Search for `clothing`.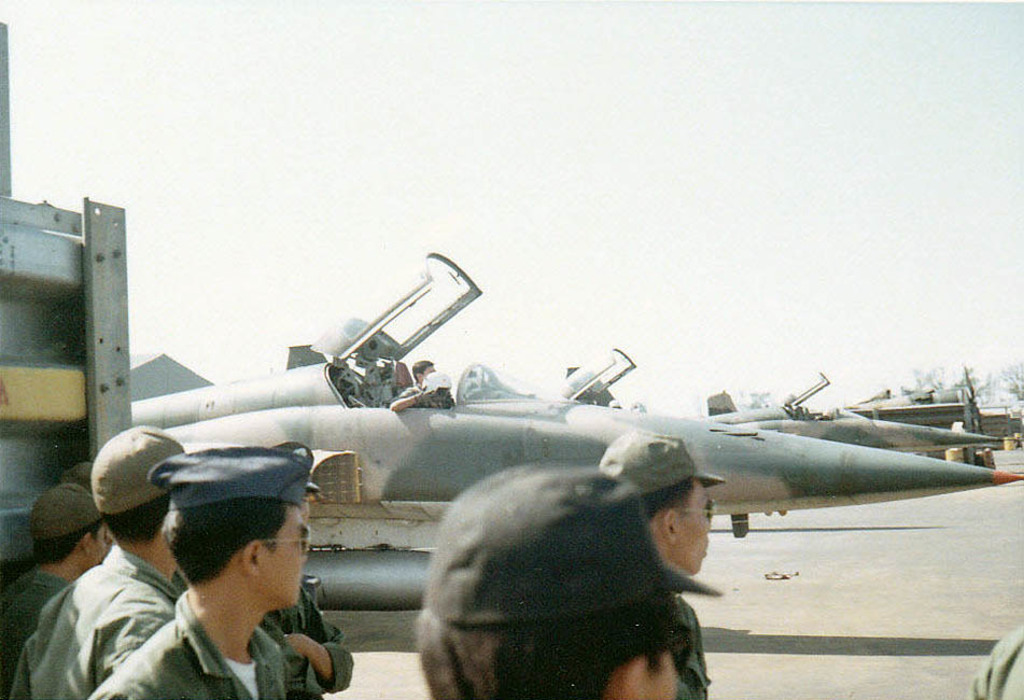
Found at {"left": 600, "top": 426, "right": 729, "bottom": 699}.
